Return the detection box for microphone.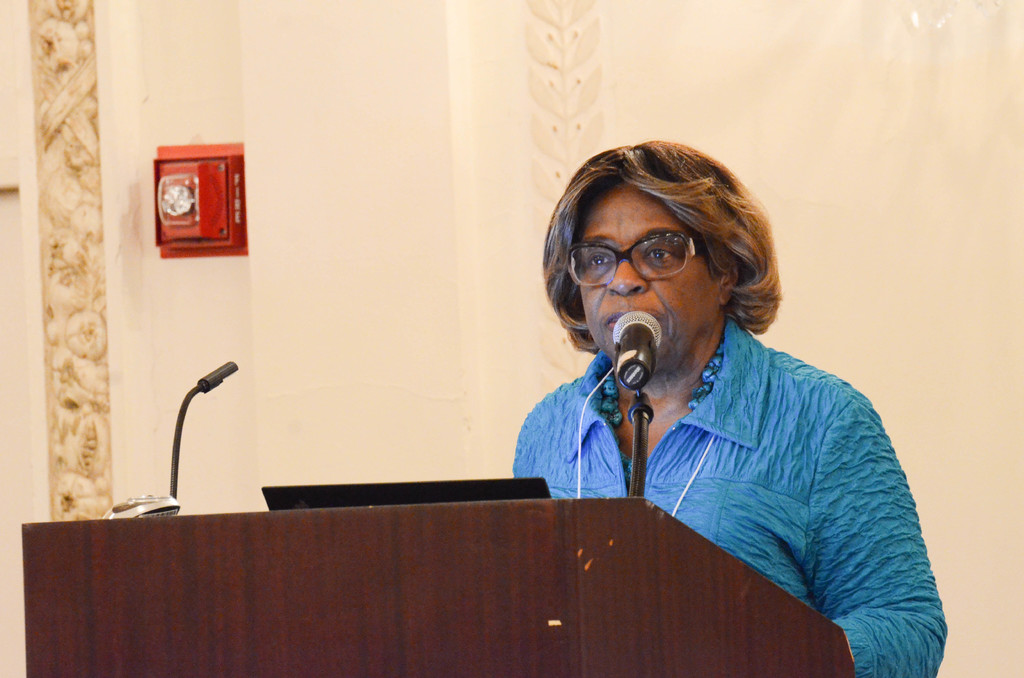
[166,361,237,502].
